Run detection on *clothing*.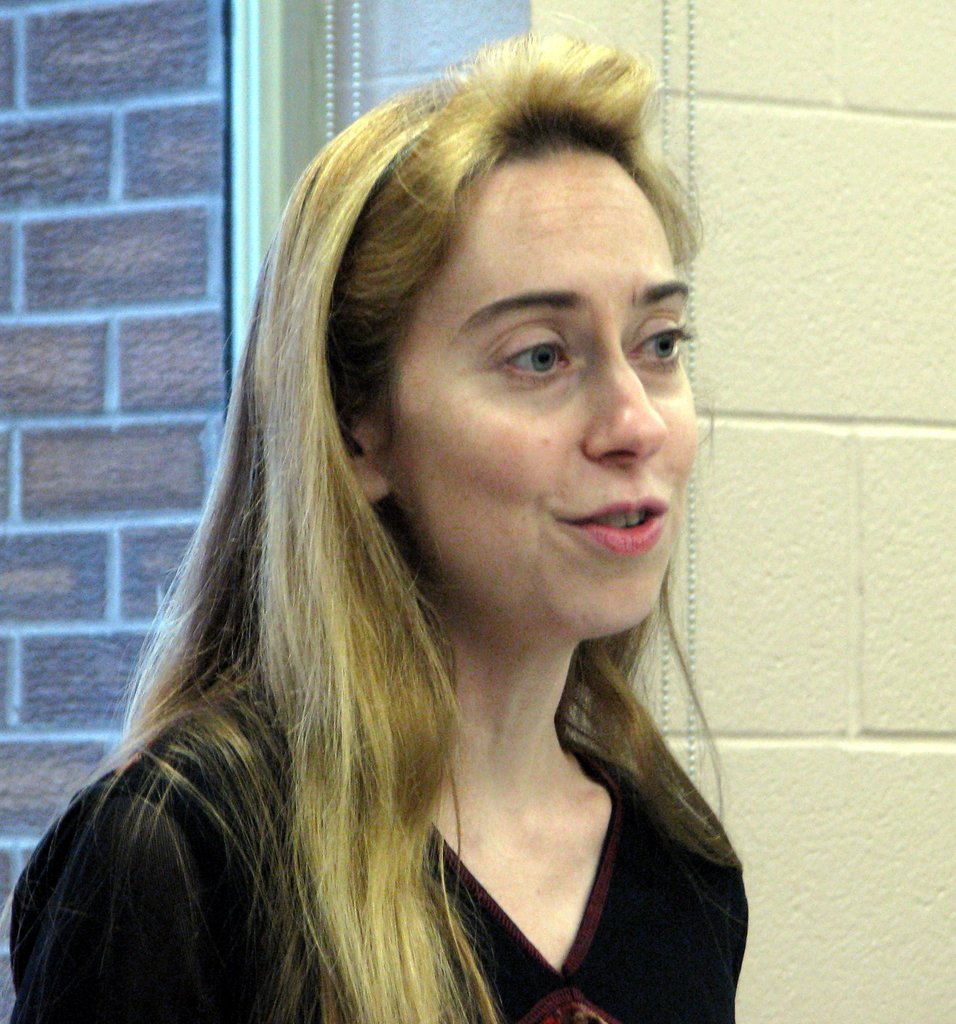
Result: <bbox>12, 442, 756, 988</bbox>.
